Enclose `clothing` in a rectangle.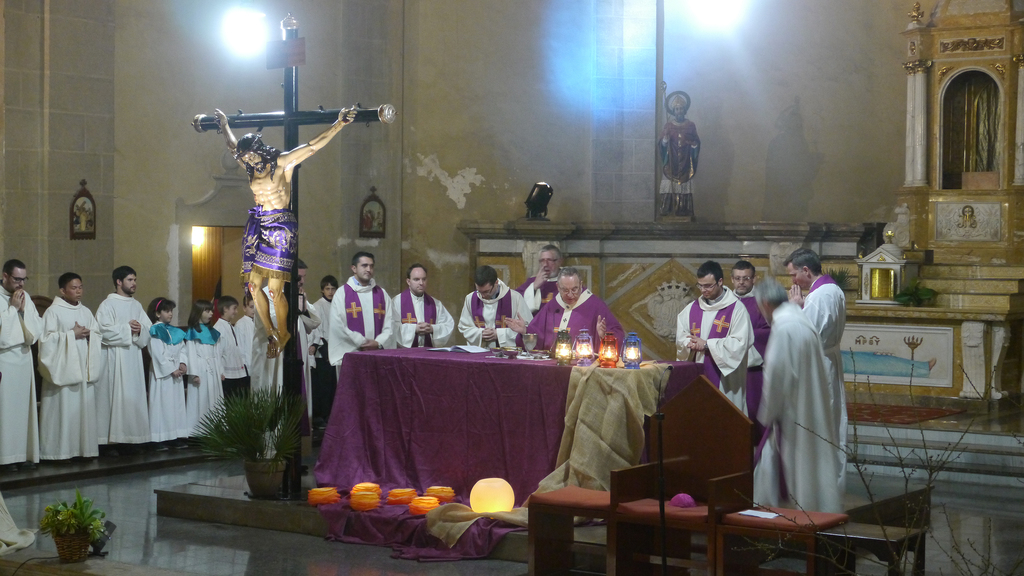
<region>312, 300, 332, 412</region>.
